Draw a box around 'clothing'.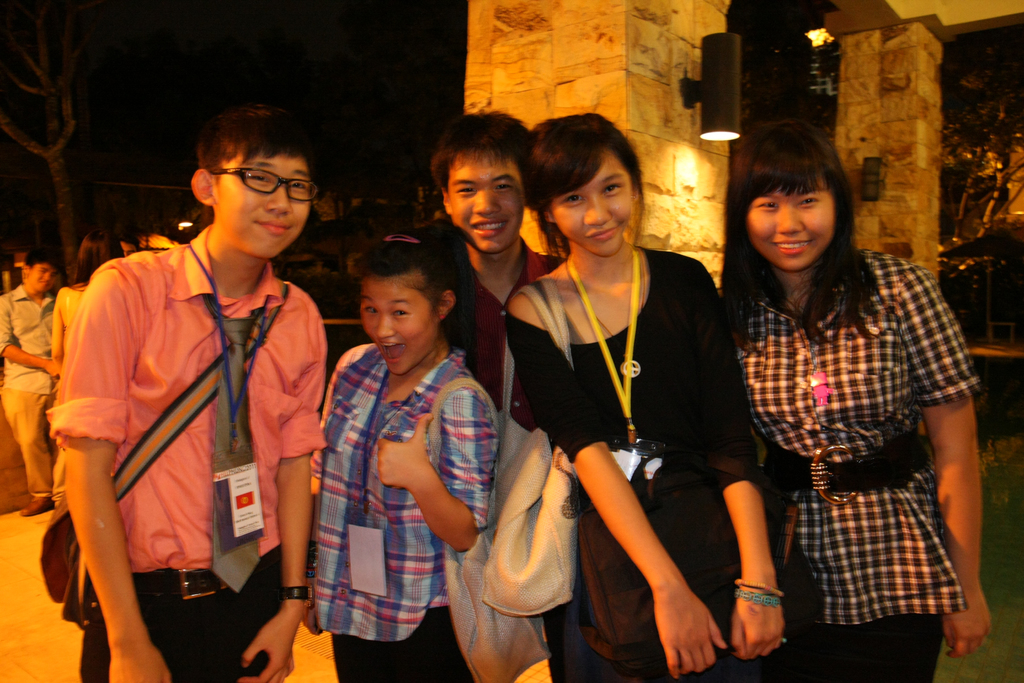
box=[50, 192, 321, 648].
